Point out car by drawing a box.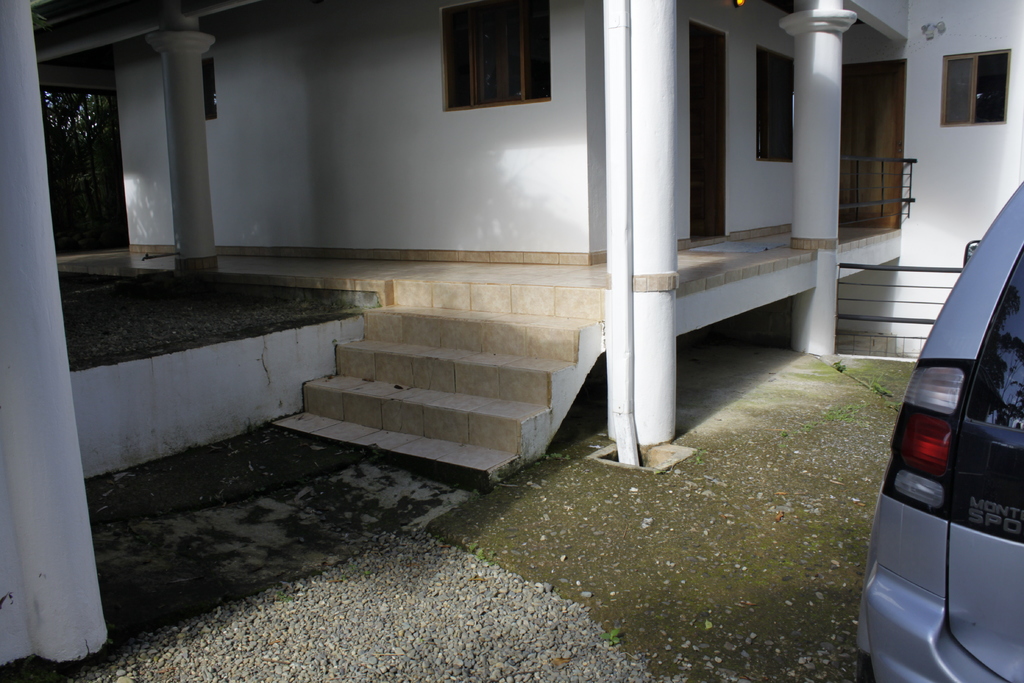
[857, 212, 1020, 682].
